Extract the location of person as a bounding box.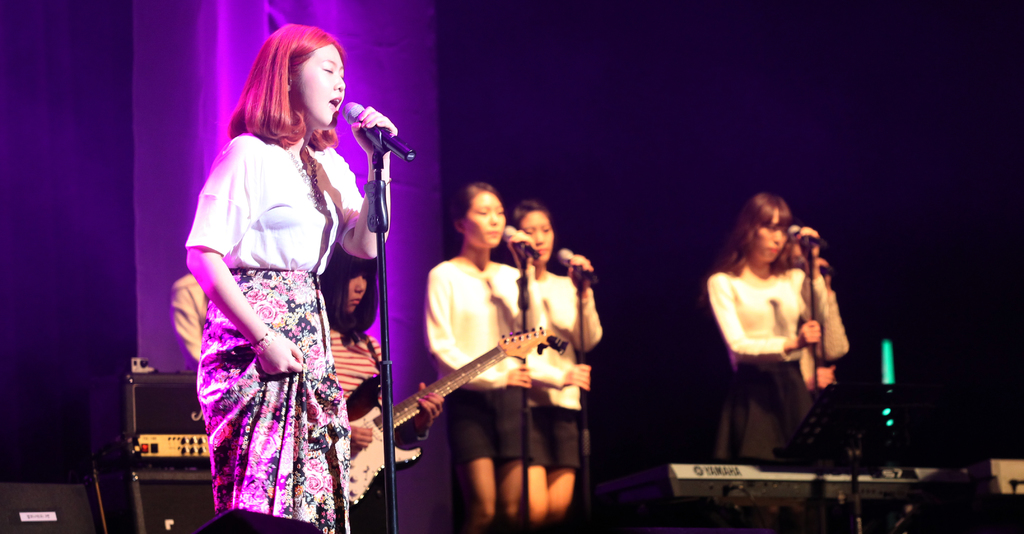
(182, 20, 398, 533).
